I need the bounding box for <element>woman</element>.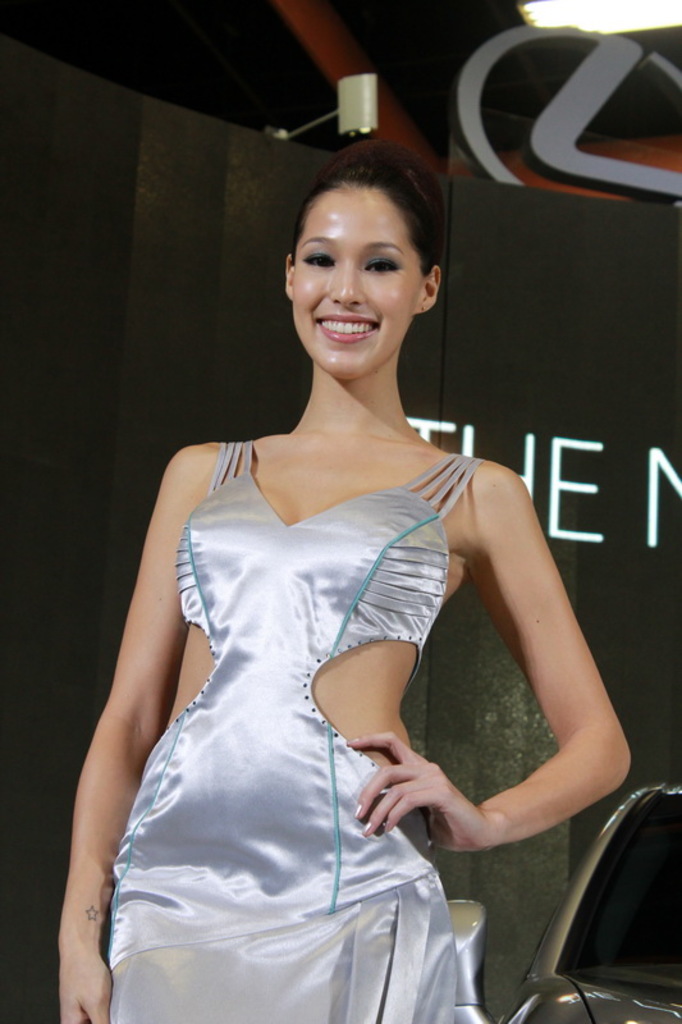
Here it is: 52, 132, 637, 1023.
